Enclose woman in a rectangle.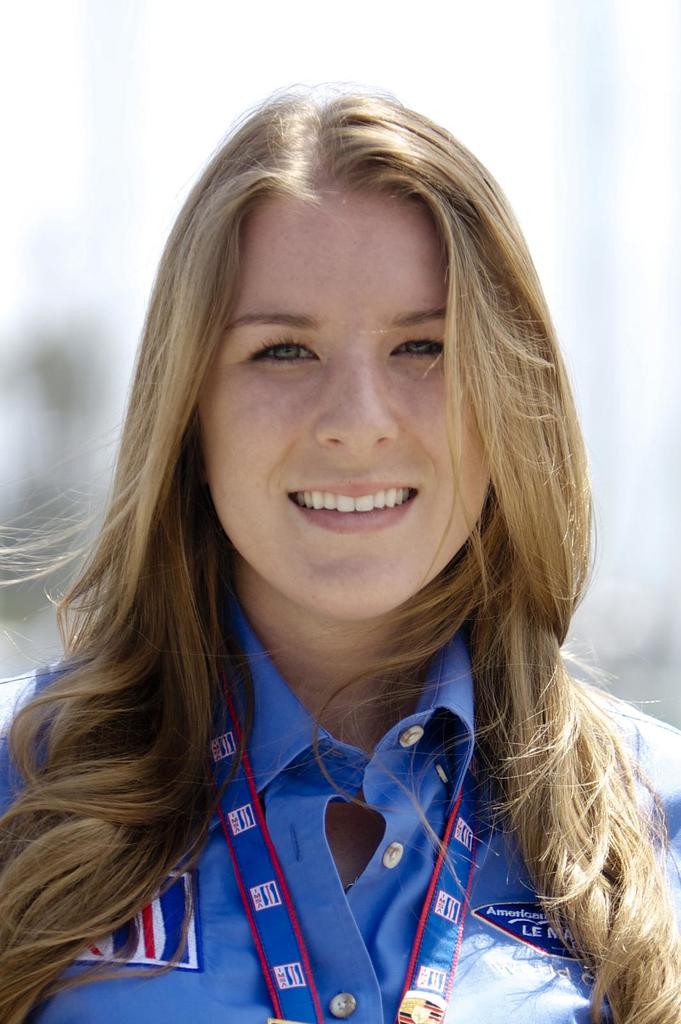
BBox(32, 124, 673, 1012).
